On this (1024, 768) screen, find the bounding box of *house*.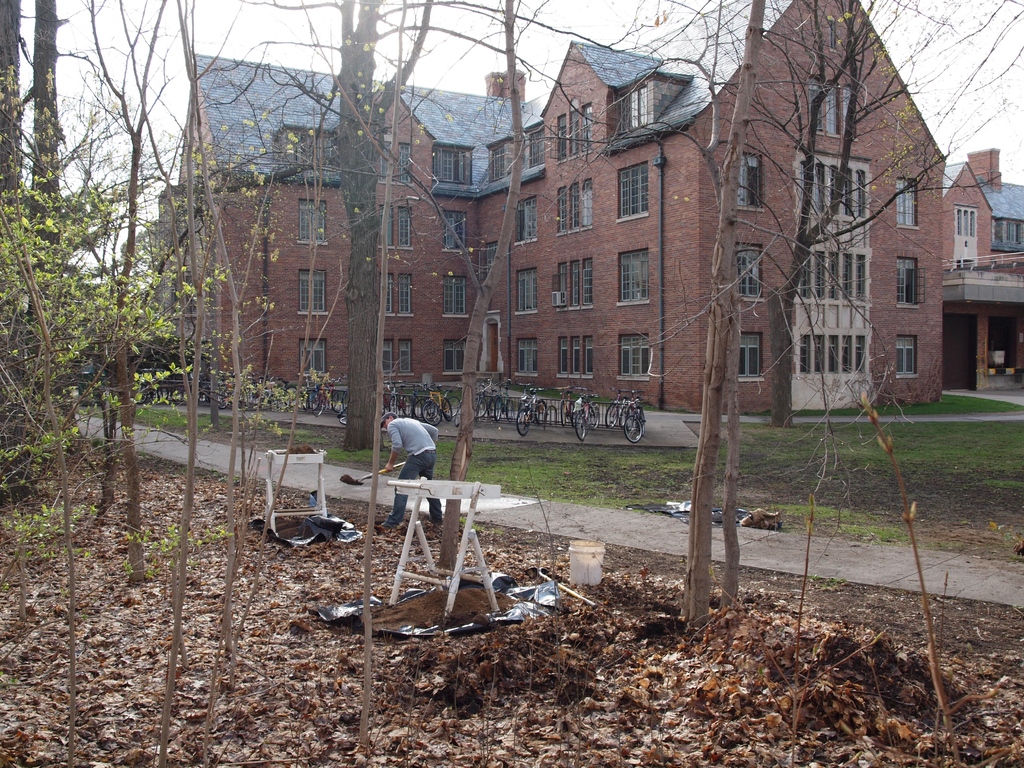
Bounding box: (171, 38, 922, 473).
